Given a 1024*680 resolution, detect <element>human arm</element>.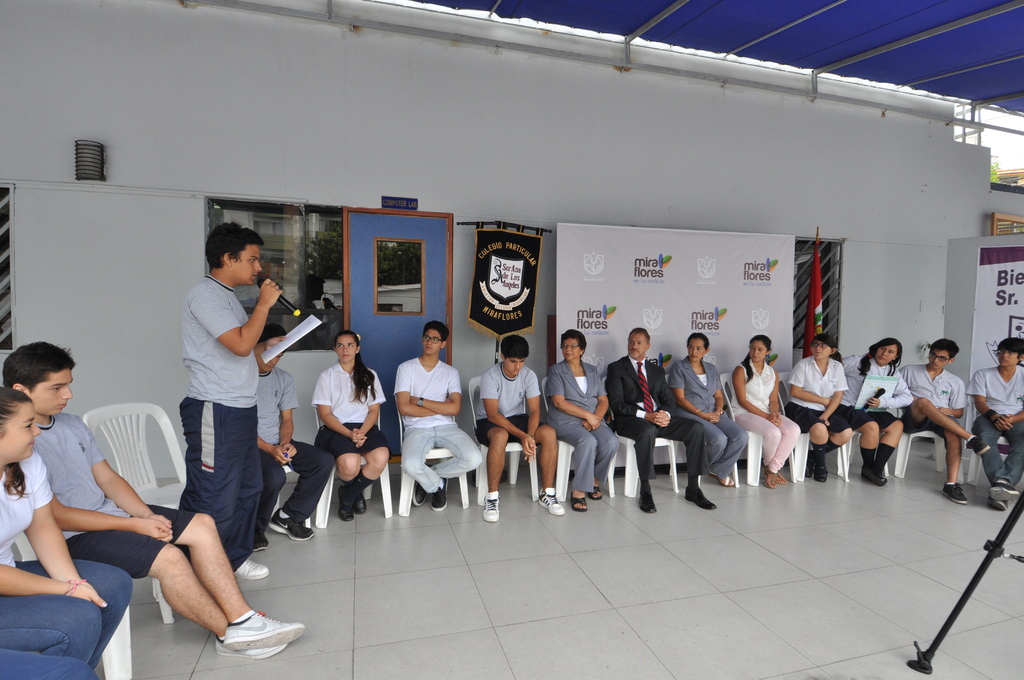
bbox=(61, 411, 171, 529).
